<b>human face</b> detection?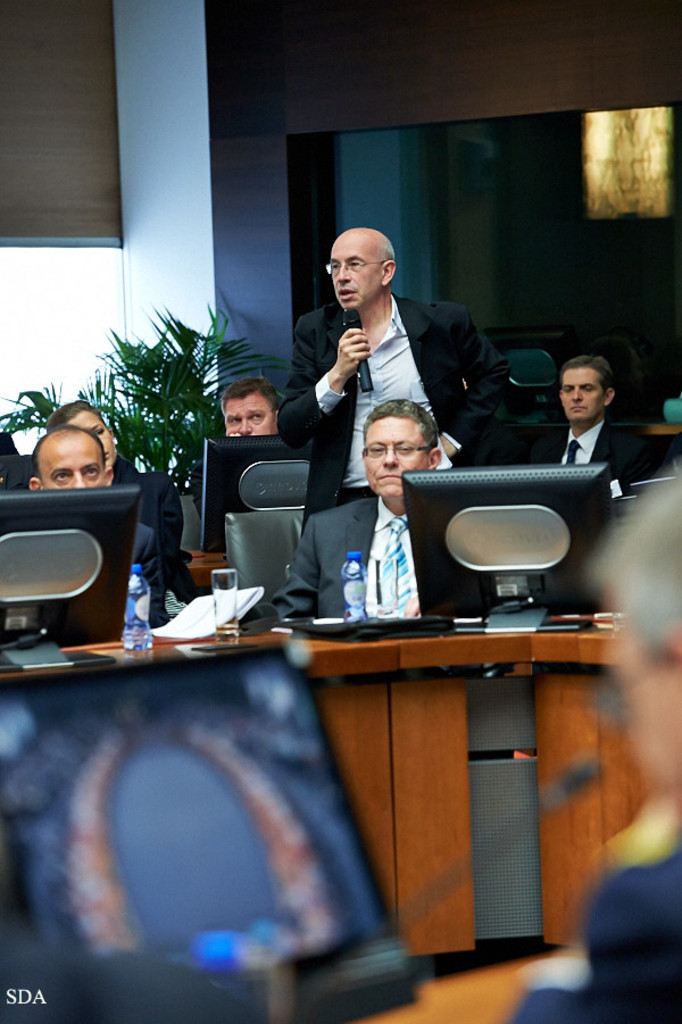
[554,363,605,414]
